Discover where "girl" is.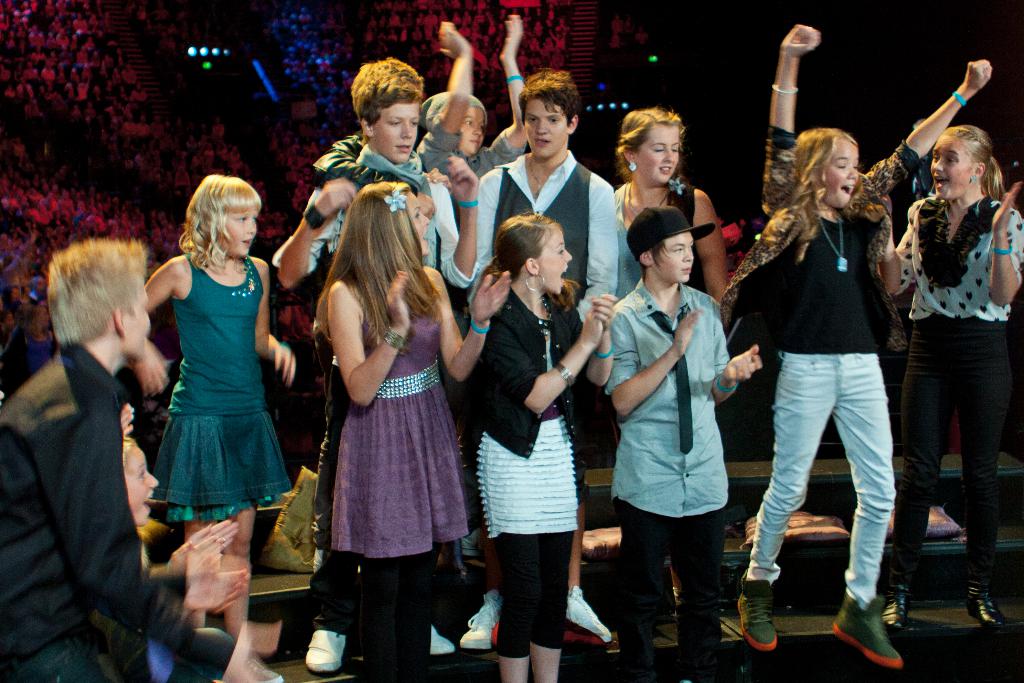
Discovered at {"x1": 615, "y1": 107, "x2": 729, "y2": 601}.
